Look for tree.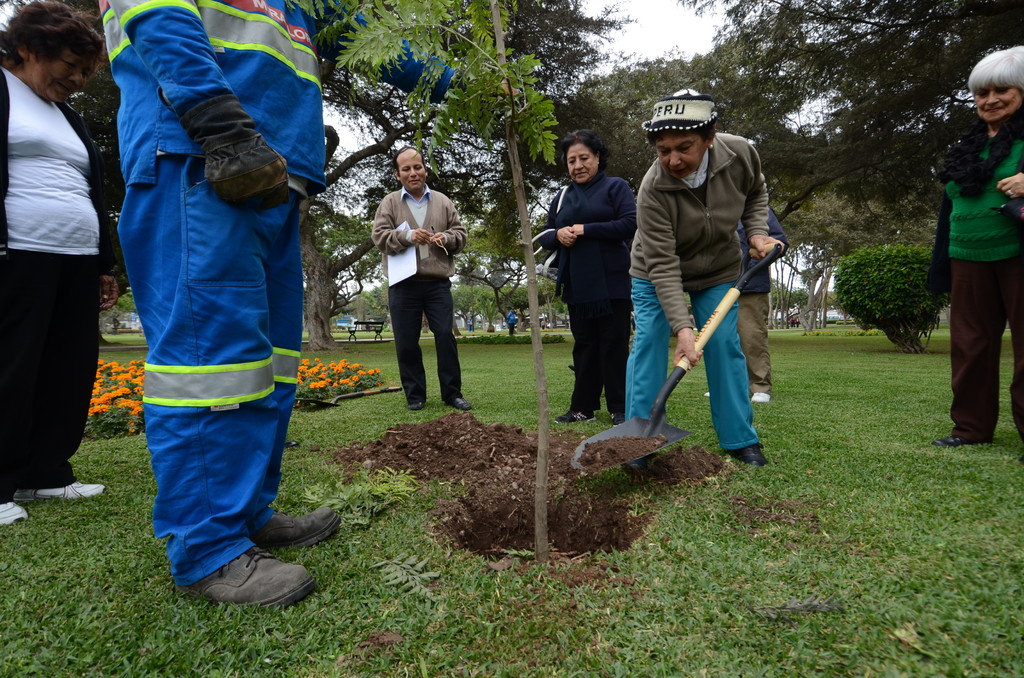
Found: box=[311, 0, 558, 556].
